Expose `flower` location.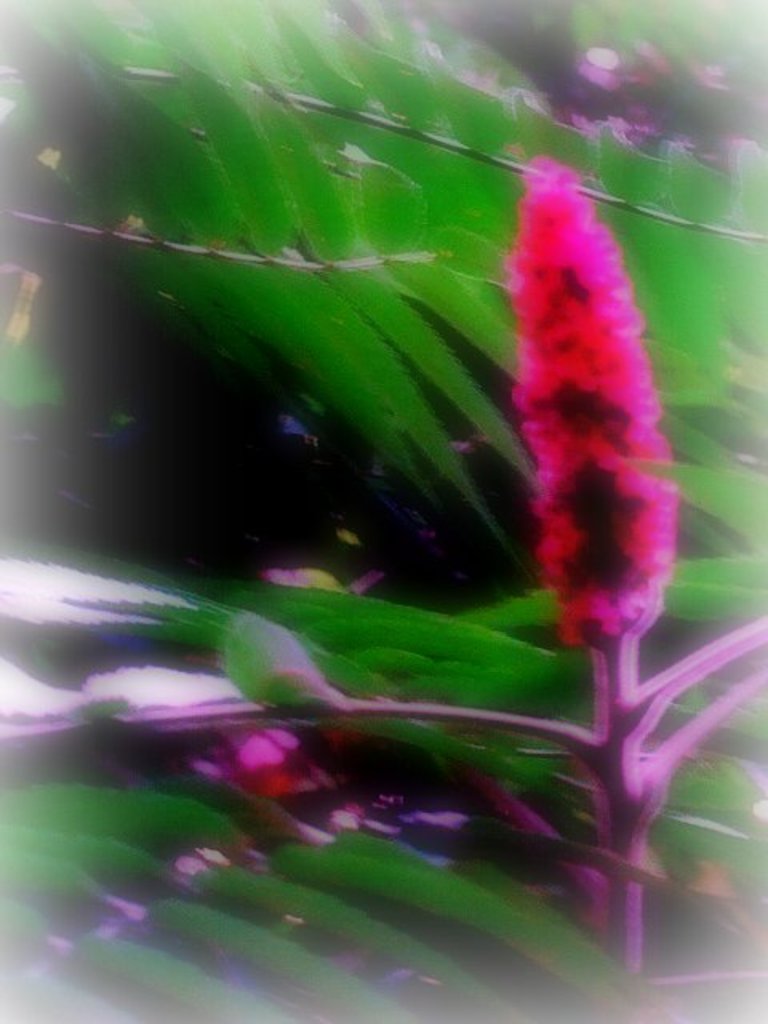
Exposed at <region>478, 133, 685, 669</region>.
